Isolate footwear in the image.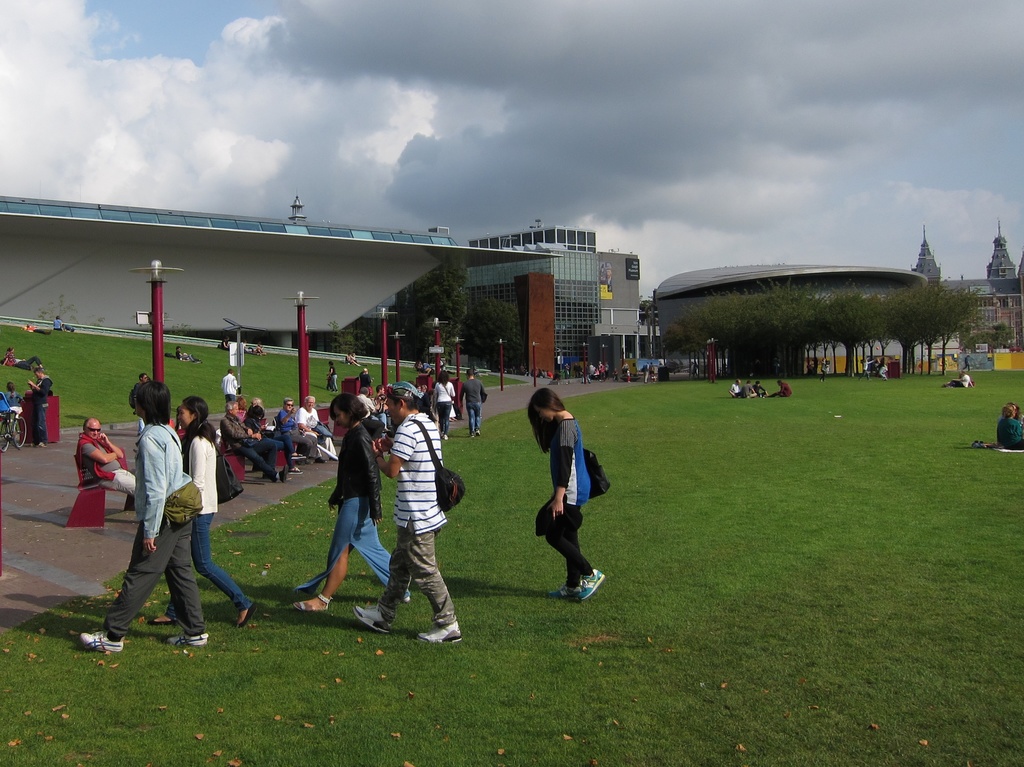
Isolated region: {"left": 351, "top": 603, "right": 394, "bottom": 635}.
